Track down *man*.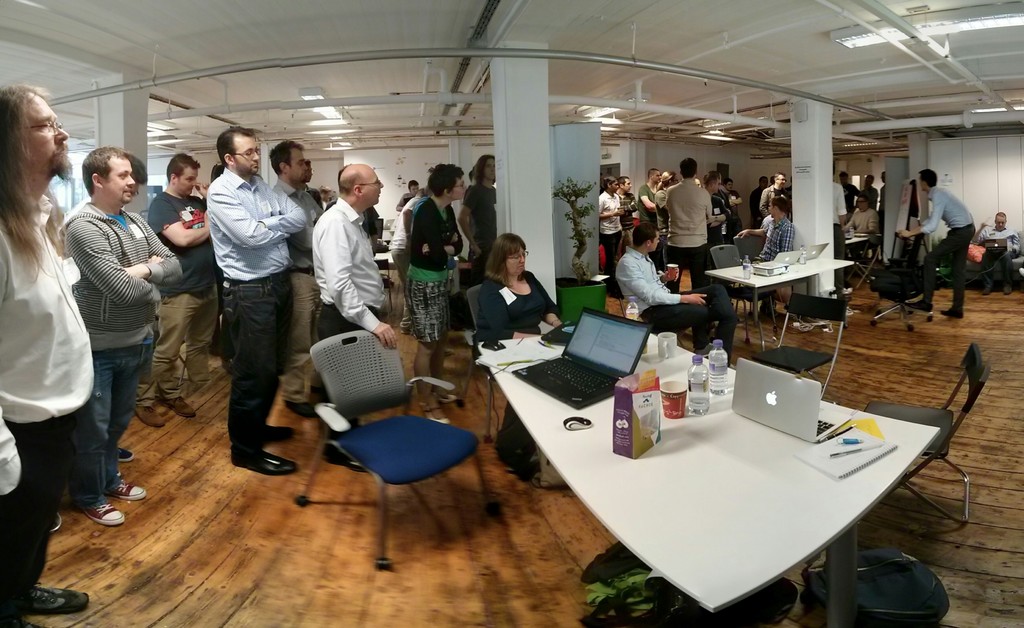
Tracked to box(845, 195, 877, 239).
